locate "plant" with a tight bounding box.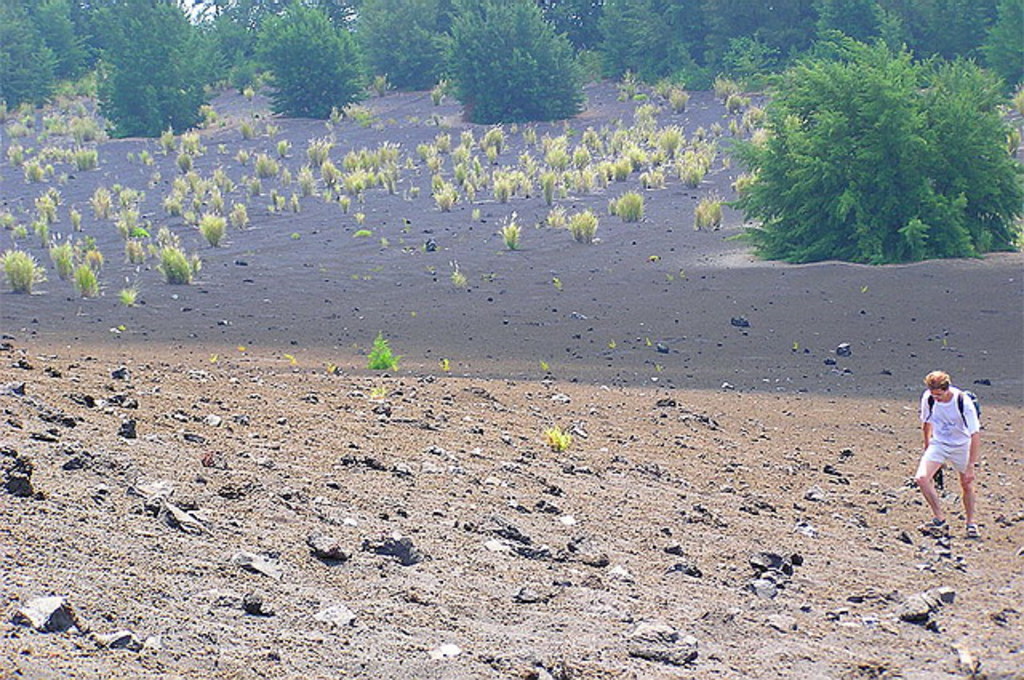
653/360/669/379.
